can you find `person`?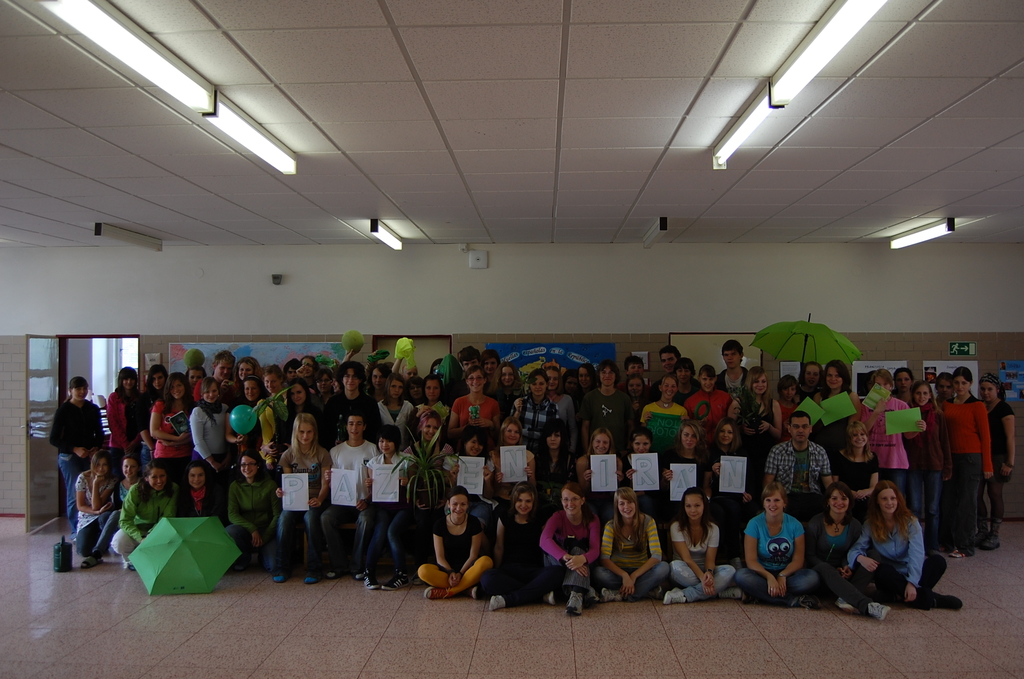
Yes, bounding box: rect(652, 345, 701, 401).
